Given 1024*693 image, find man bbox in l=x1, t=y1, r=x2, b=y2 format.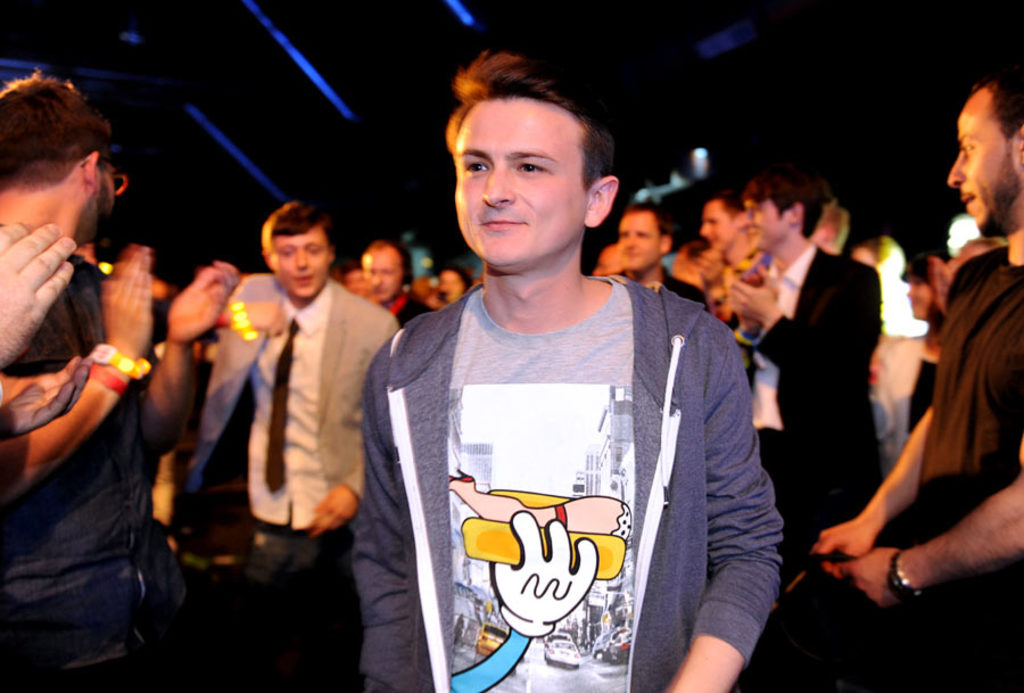
l=357, t=241, r=440, b=325.
